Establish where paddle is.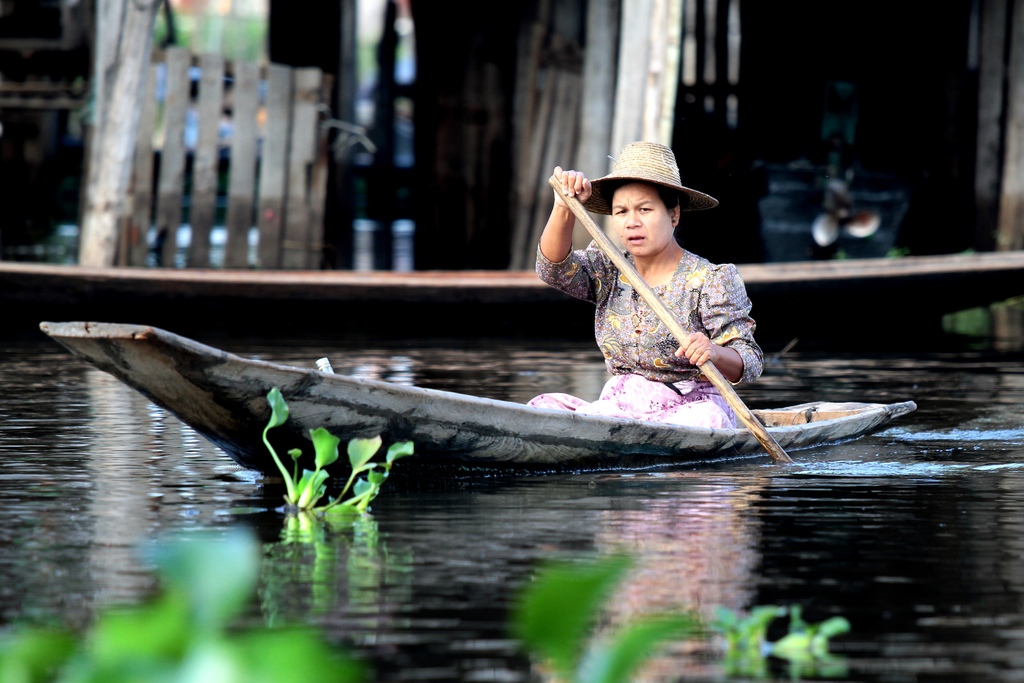
Established at (551, 144, 839, 495).
